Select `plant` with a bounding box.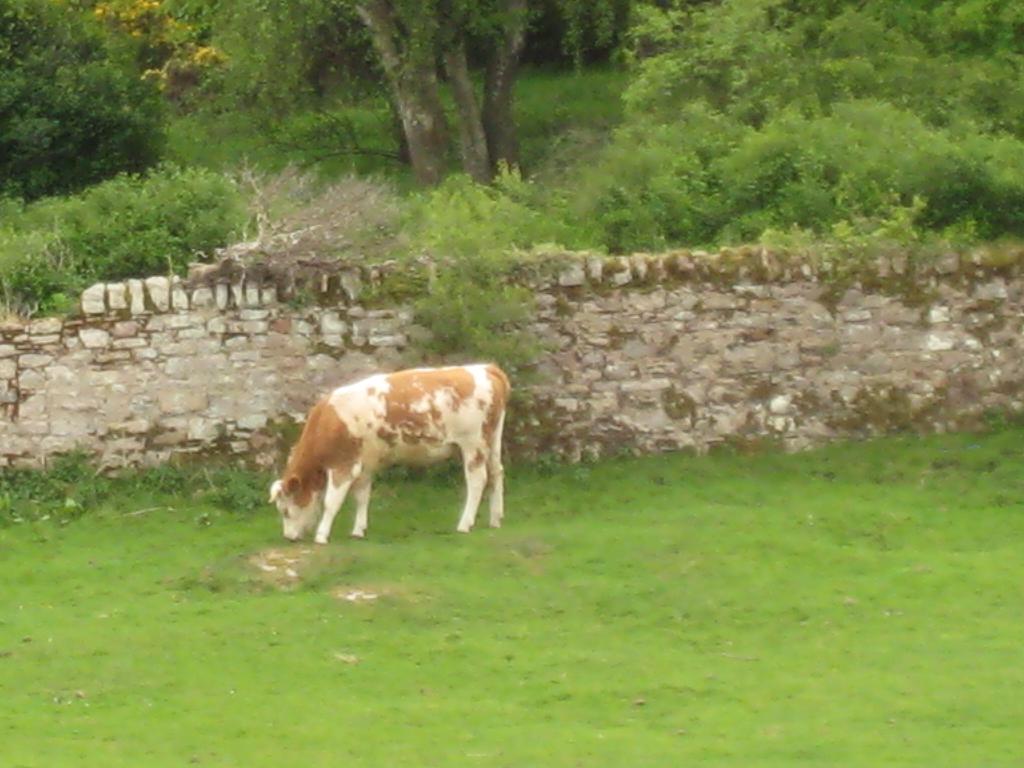
0,156,264,284.
